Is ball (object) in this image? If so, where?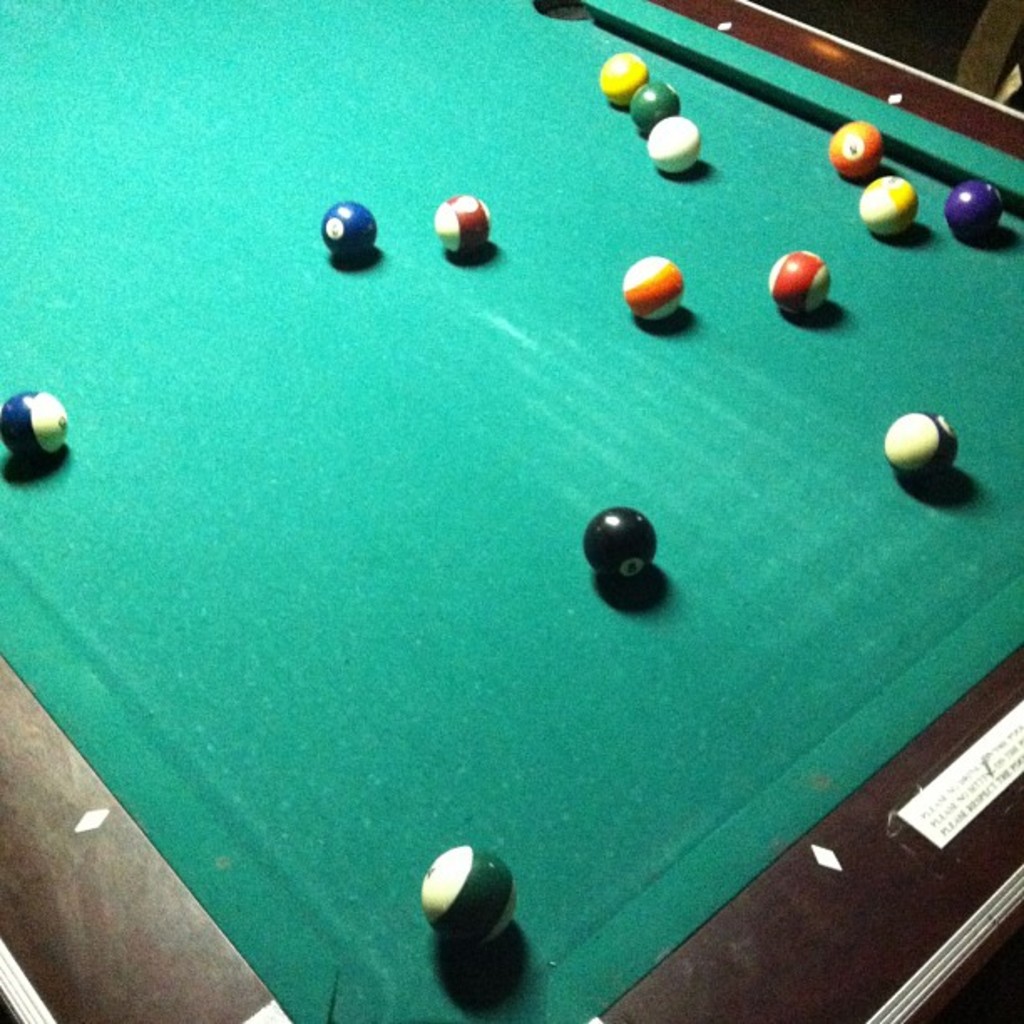
Yes, at BBox(651, 114, 704, 174).
